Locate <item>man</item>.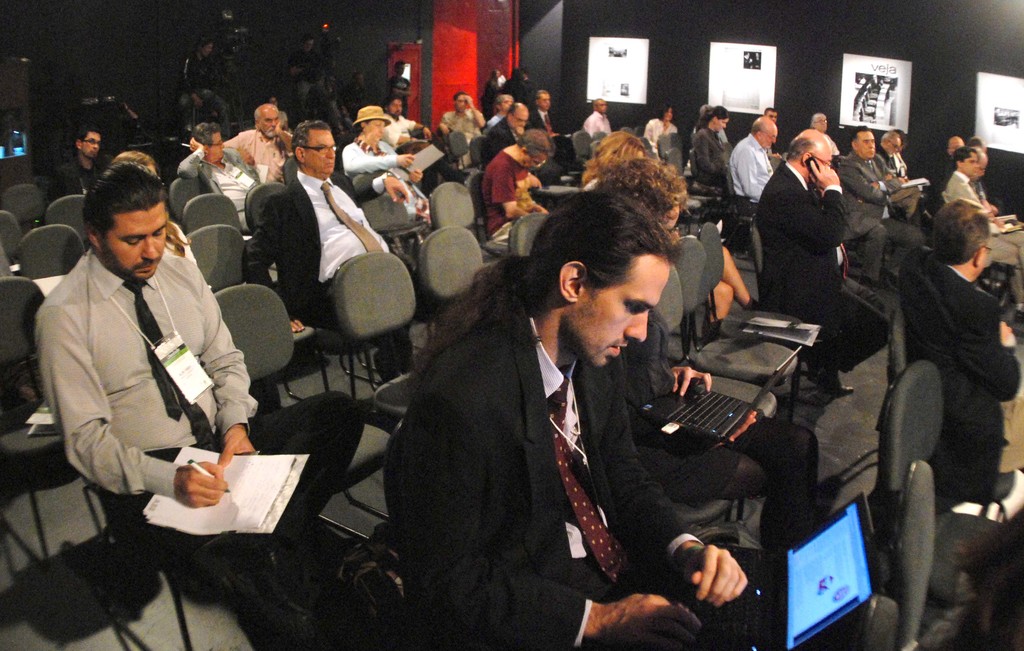
Bounding box: x1=485 y1=91 x2=515 y2=135.
